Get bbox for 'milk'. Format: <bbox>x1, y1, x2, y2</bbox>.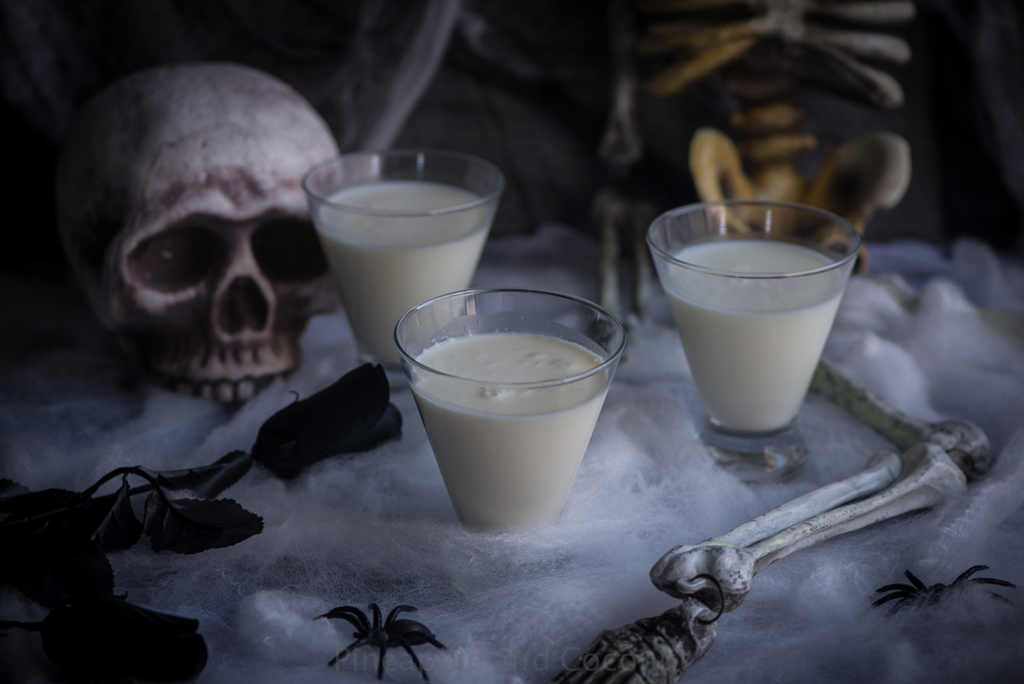
<bbox>320, 181, 493, 366</bbox>.
